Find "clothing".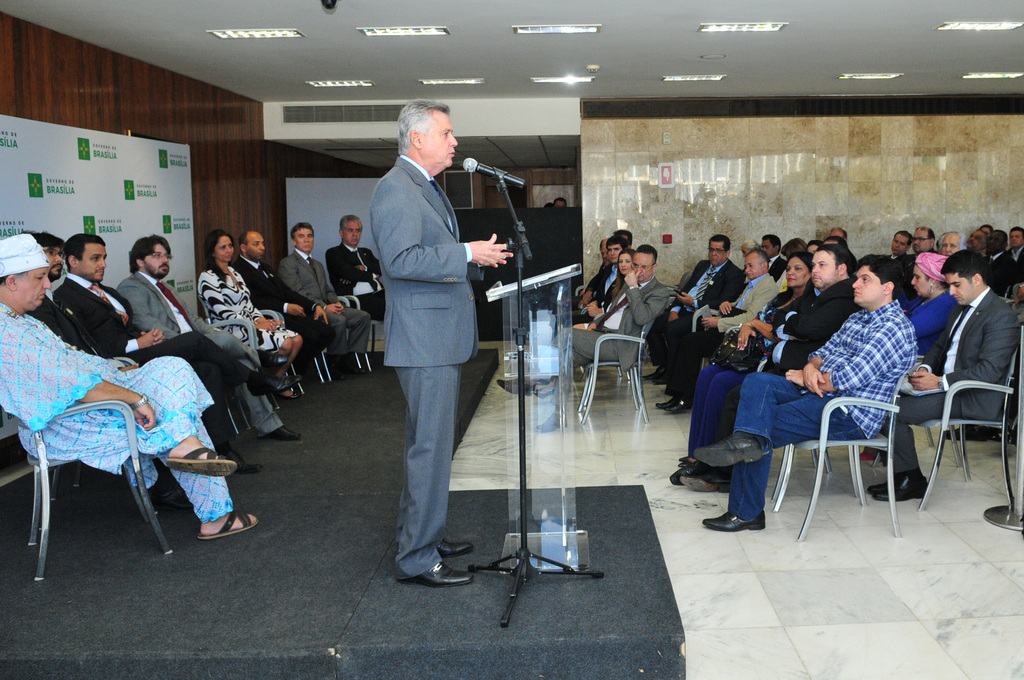
detection(0, 298, 239, 529).
